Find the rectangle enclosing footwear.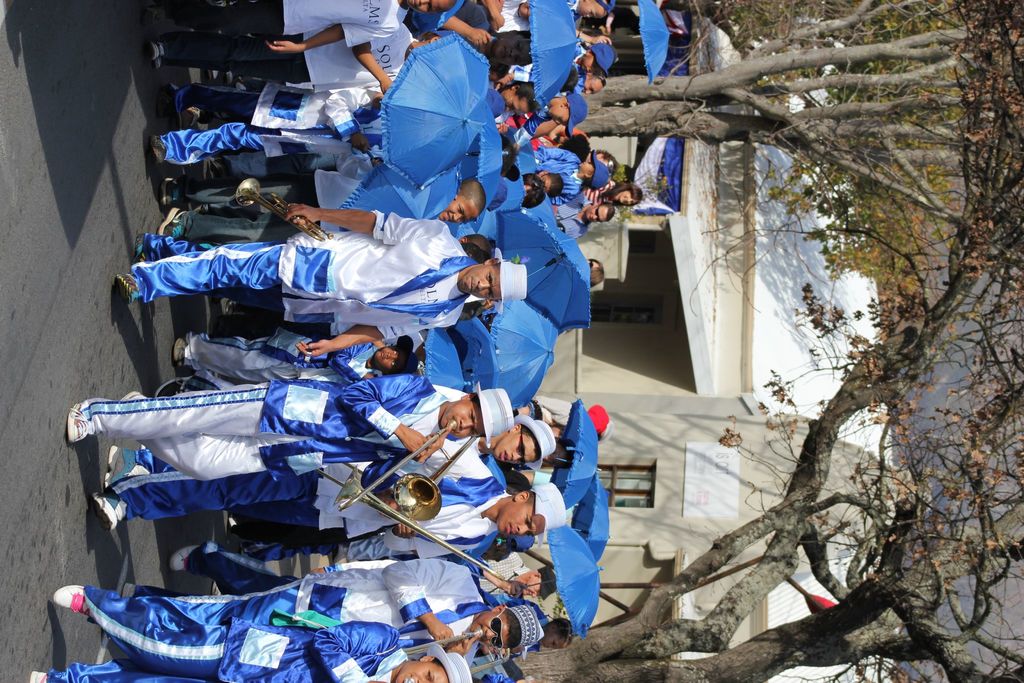
(left=120, top=389, right=141, bottom=399).
